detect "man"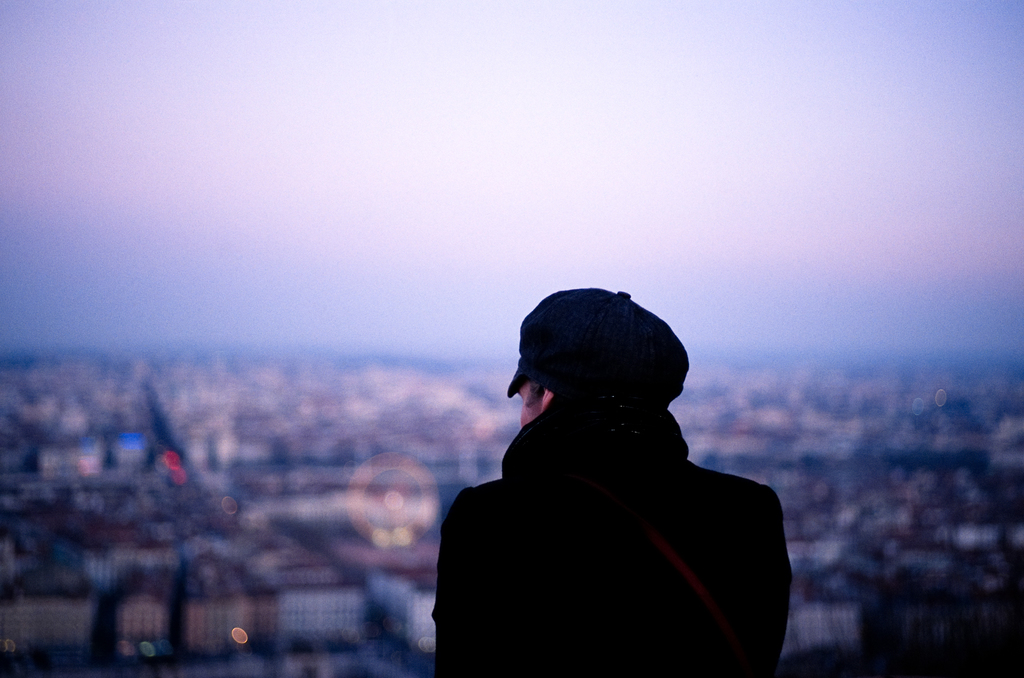
l=431, t=287, r=796, b=677
